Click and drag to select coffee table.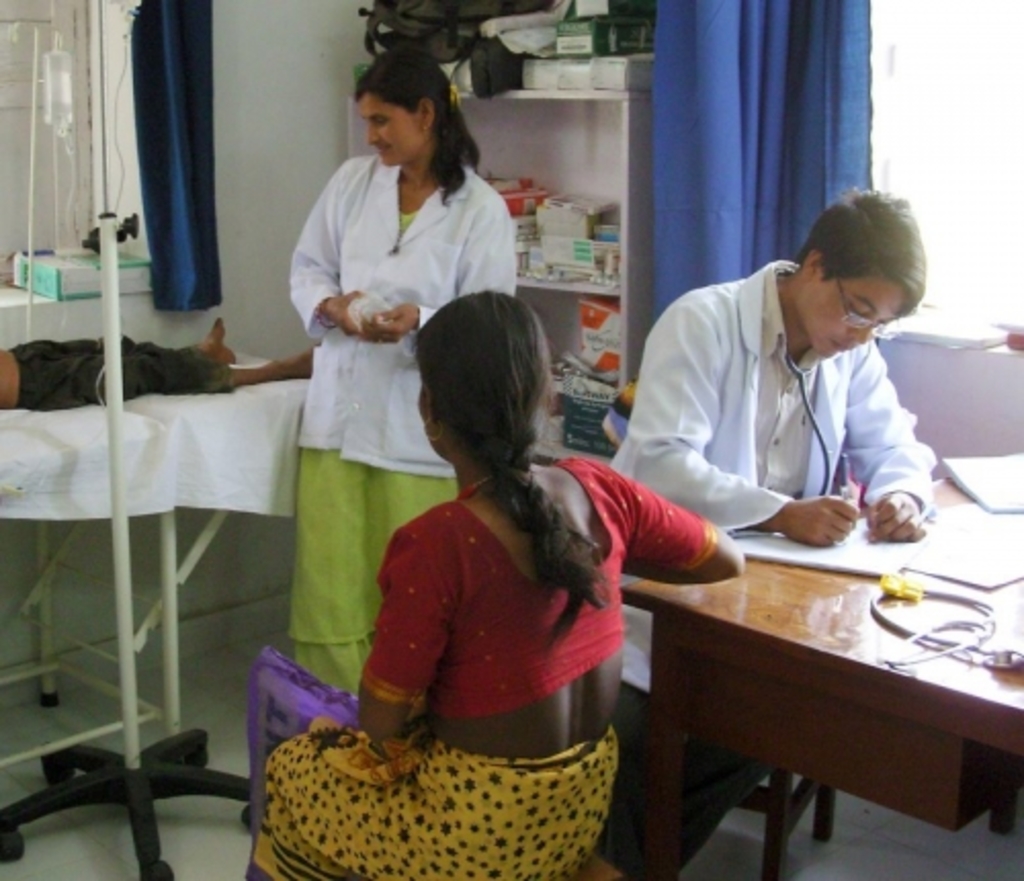
Selection: l=641, t=522, r=985, b=848.
